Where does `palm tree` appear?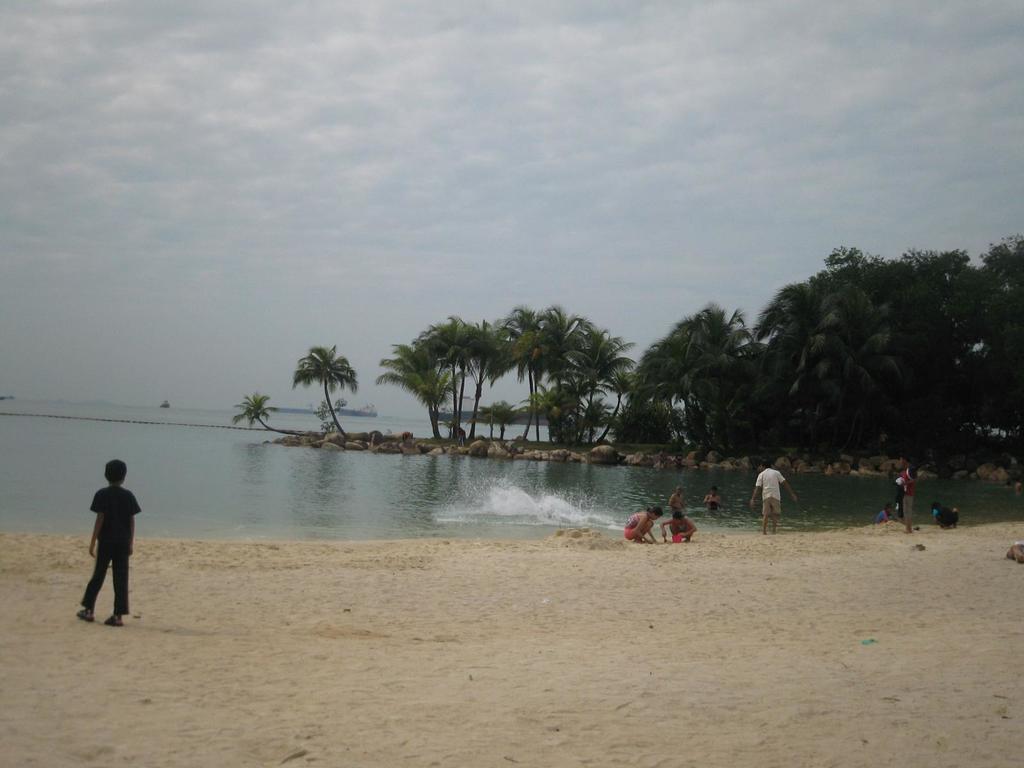
Appears at BBox(246, 397, 292, 435).
